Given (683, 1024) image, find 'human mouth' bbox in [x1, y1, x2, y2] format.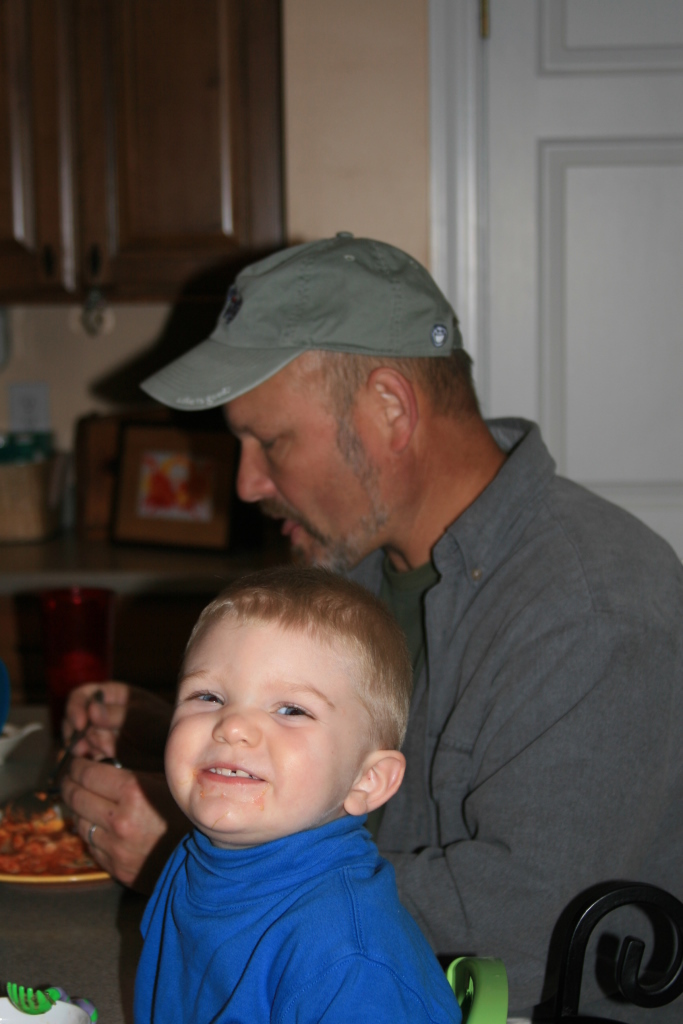
[272, 511, 296, 538].
